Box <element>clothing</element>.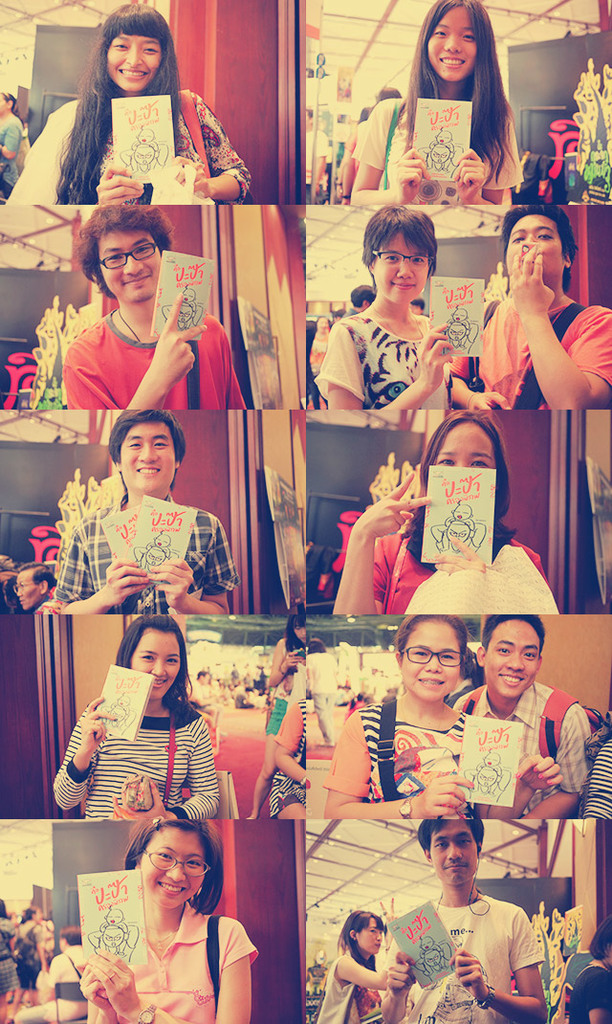
Rect(84, 906, 261, 1023).
